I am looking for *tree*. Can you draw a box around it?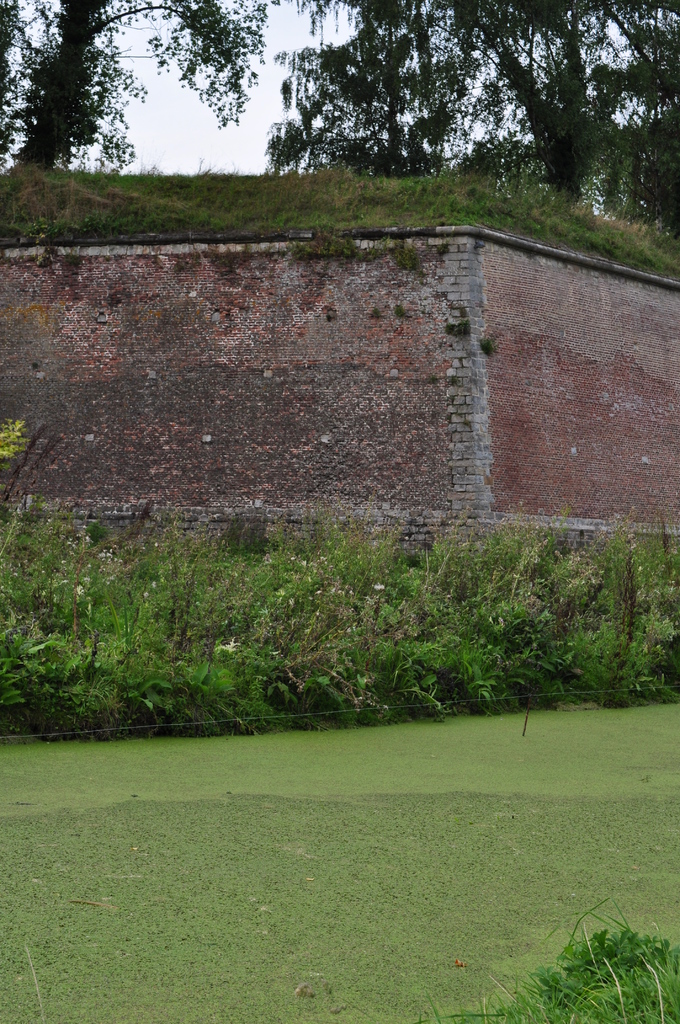
Sure, the bounding box is [265,0,679,237].
